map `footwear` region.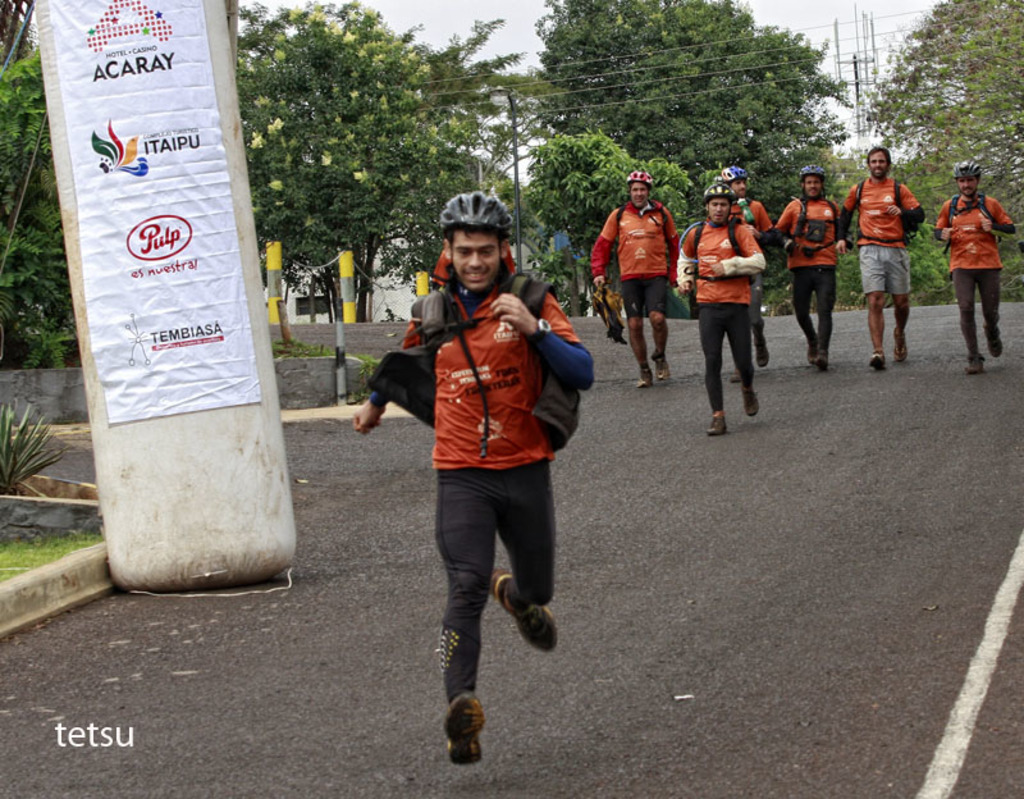
Mapped to l=493, t=565, r=561, b=652.
